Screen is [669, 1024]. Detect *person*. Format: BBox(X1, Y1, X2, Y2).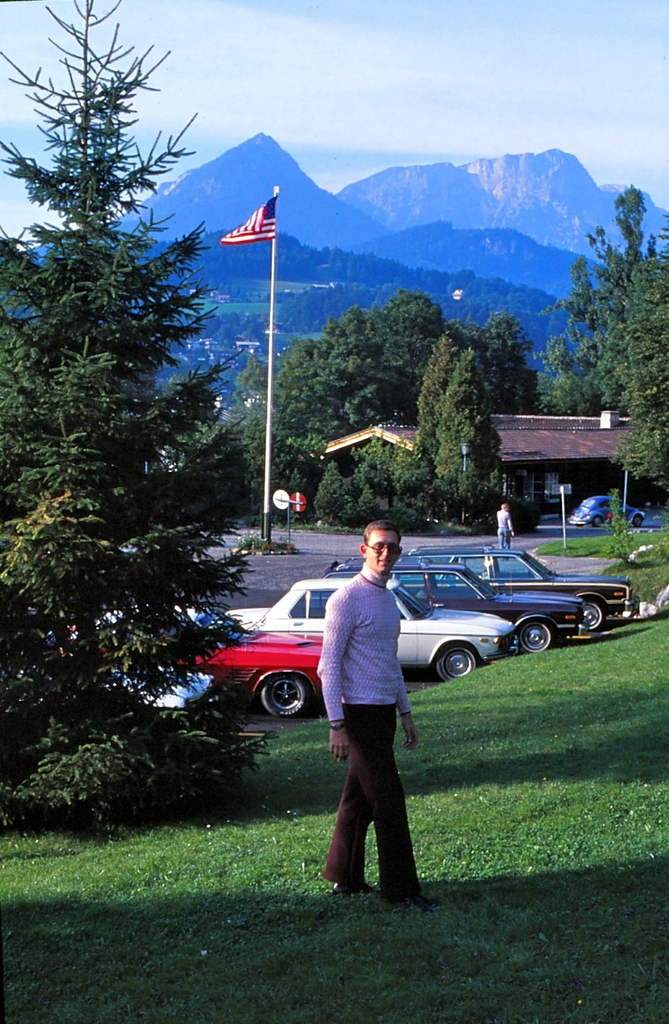
BBox(495, 504, 515, 548).
